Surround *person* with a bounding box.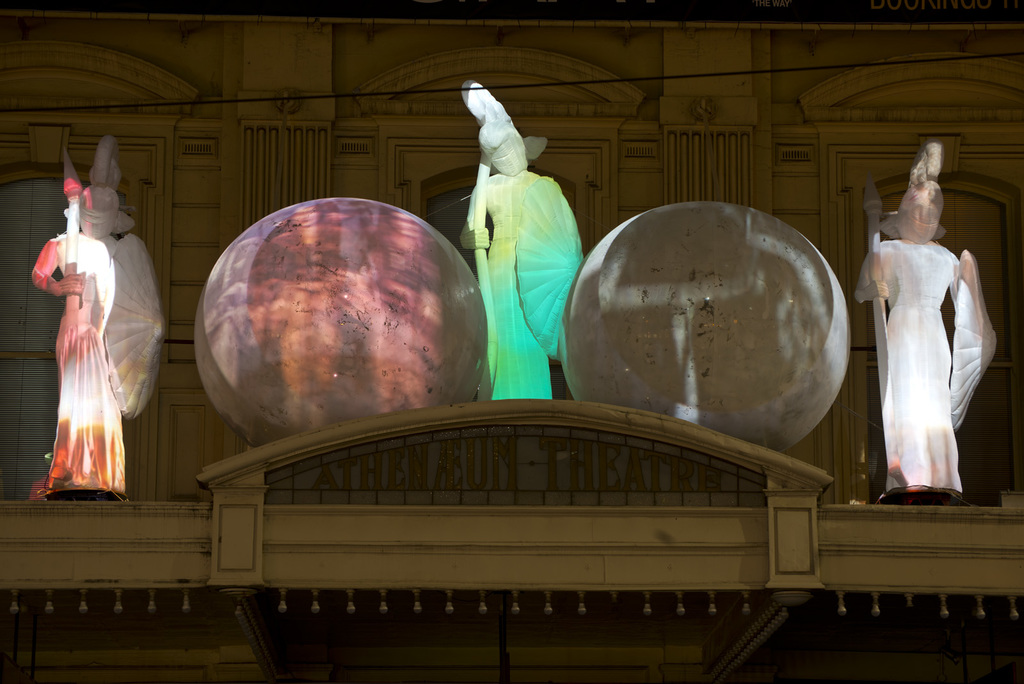
x1=871, y1=139, x2=993, y2=539.
